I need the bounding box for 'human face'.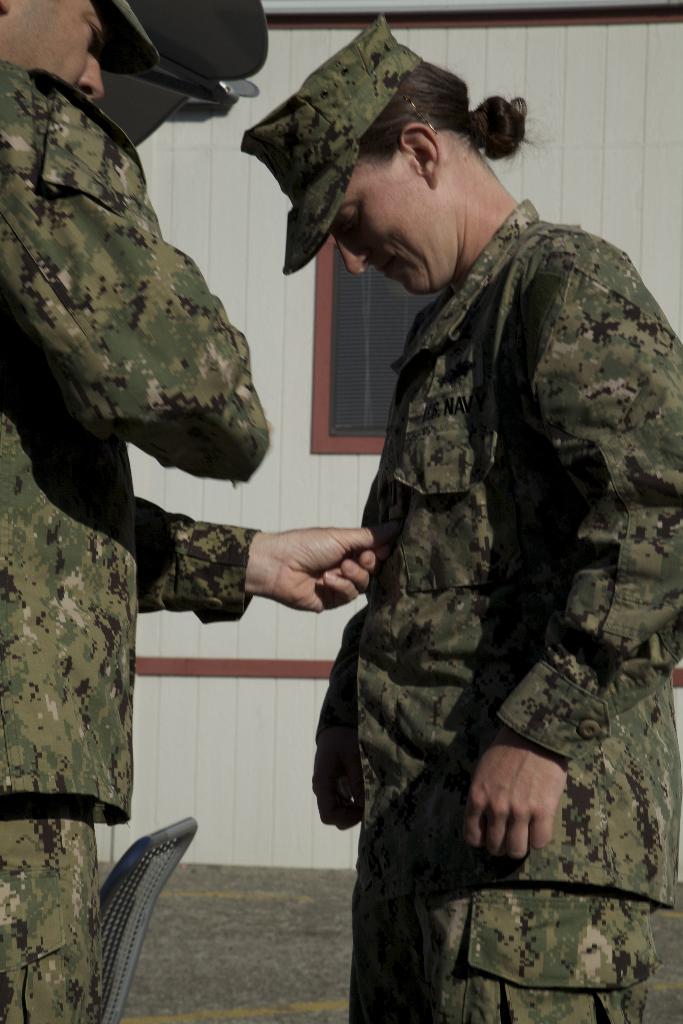
Here it is: bbox=[0, 0, 115, 95].
